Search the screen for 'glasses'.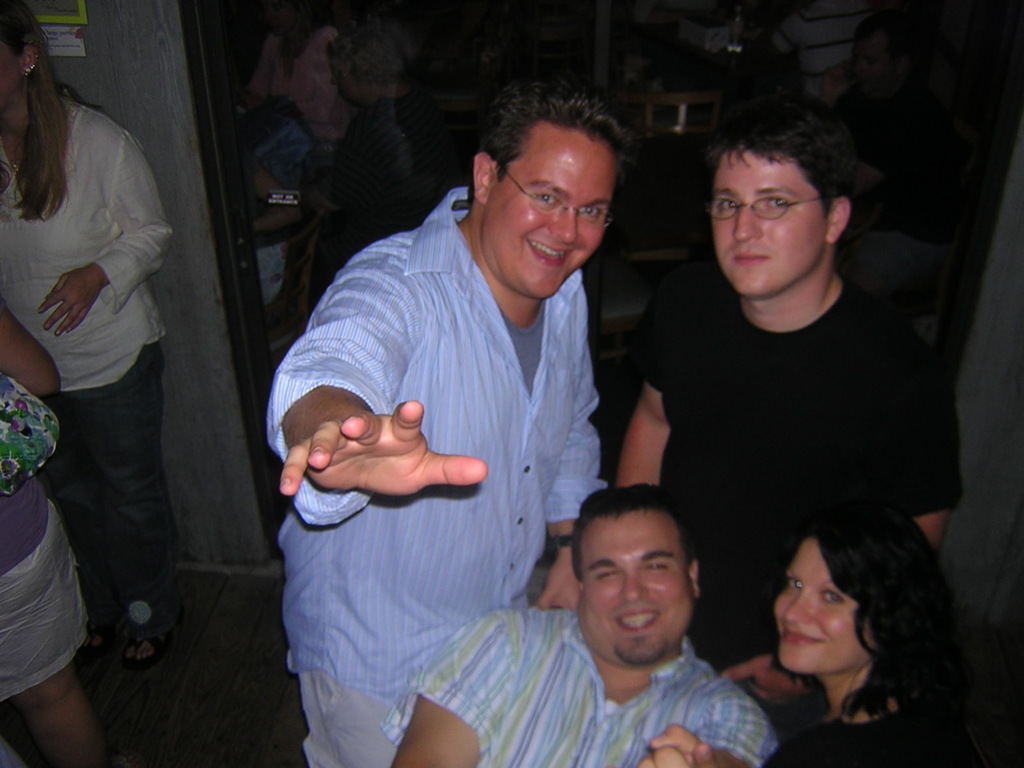
Found at 501, 164, 613, 228.
